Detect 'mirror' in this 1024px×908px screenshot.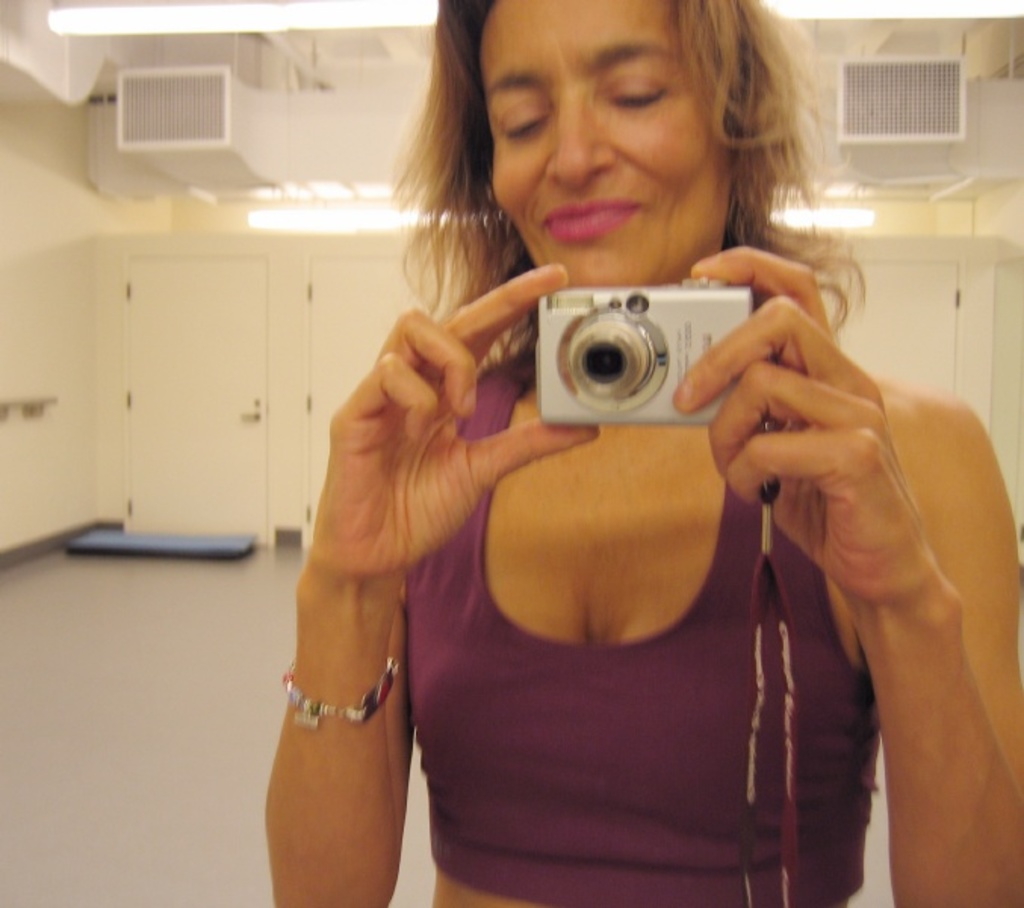
Detection: detection(0, 0, 1022, 906).
